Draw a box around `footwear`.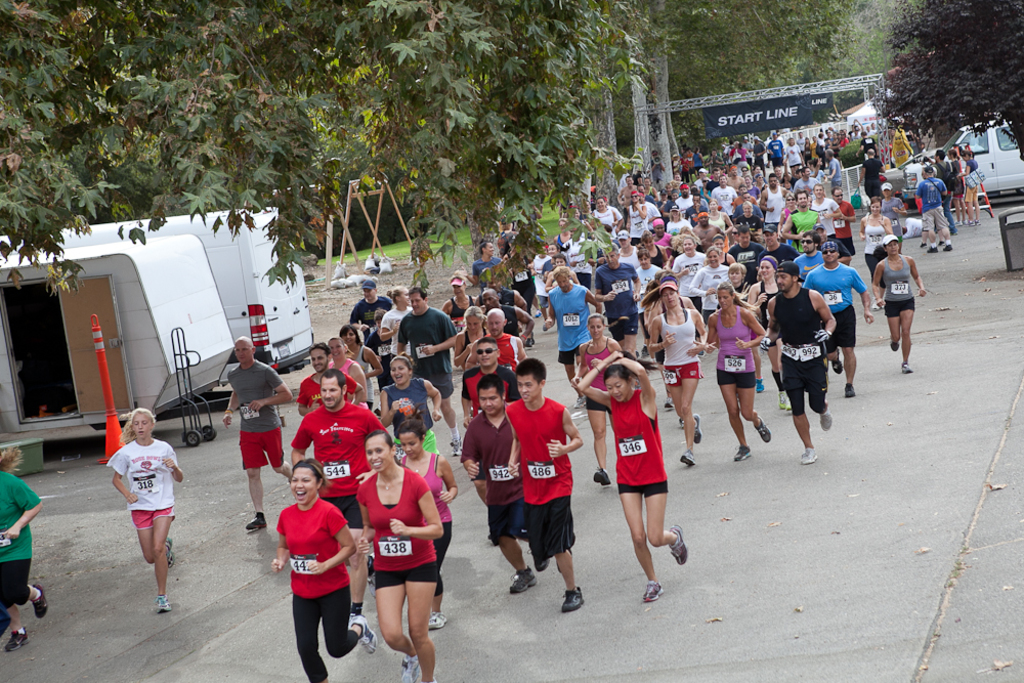
(x1=640, y1=578, x2=665, y2=600).
